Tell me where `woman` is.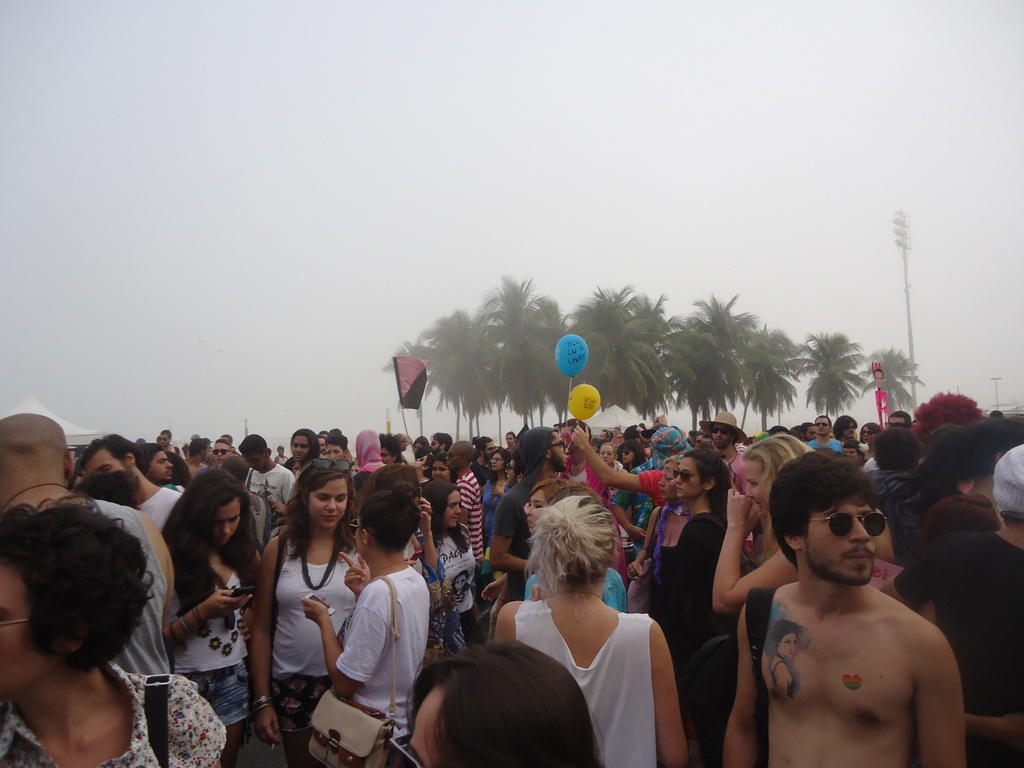
`woman` is at crop(405, 641, 605, 767).
